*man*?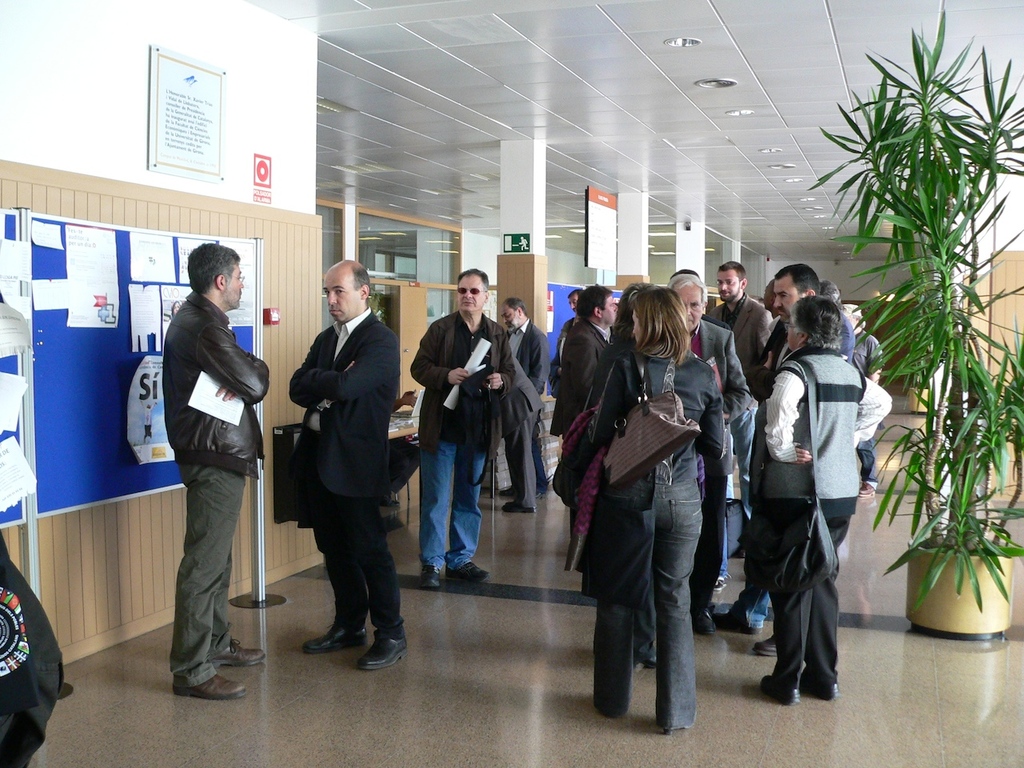
[664, 270, 752, 634]
